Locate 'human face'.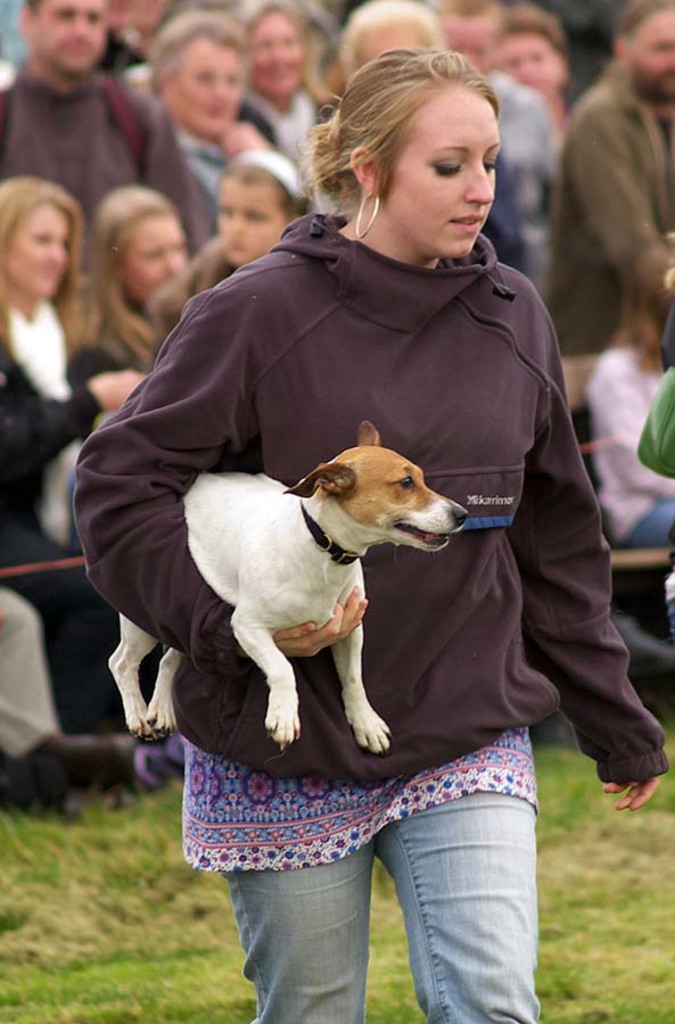
Bounding box: <box>5,200,75,302</box>.
